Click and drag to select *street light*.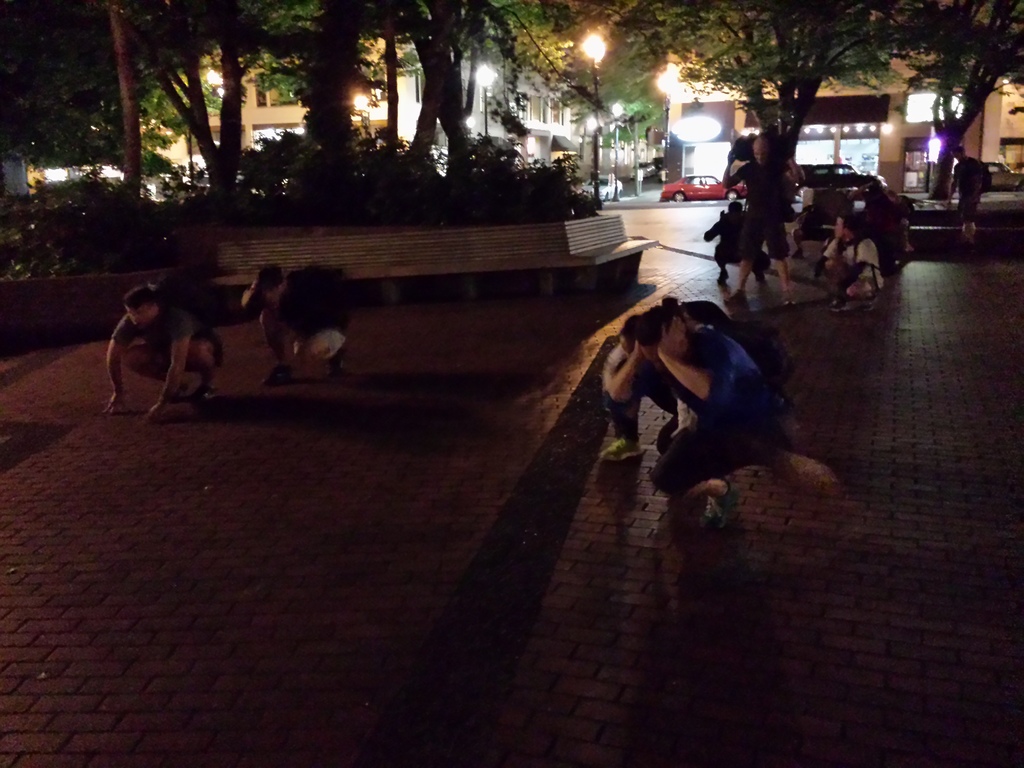
Selection: (476,60,501,143).
